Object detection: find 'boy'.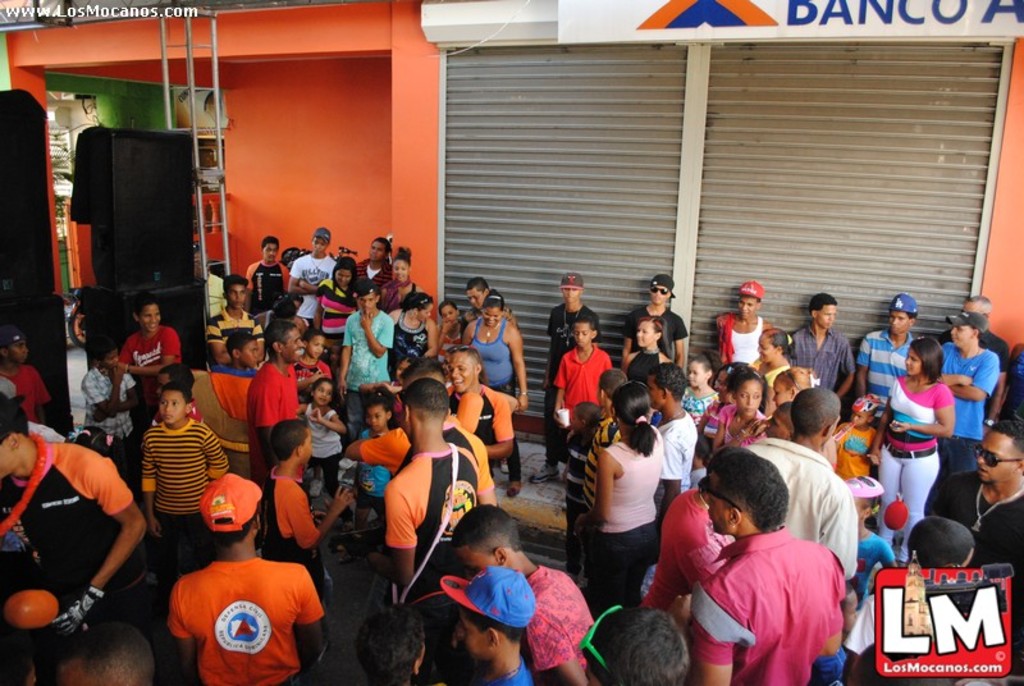
pyautogui.locateOnScreen(439, 561, 535, 685).
